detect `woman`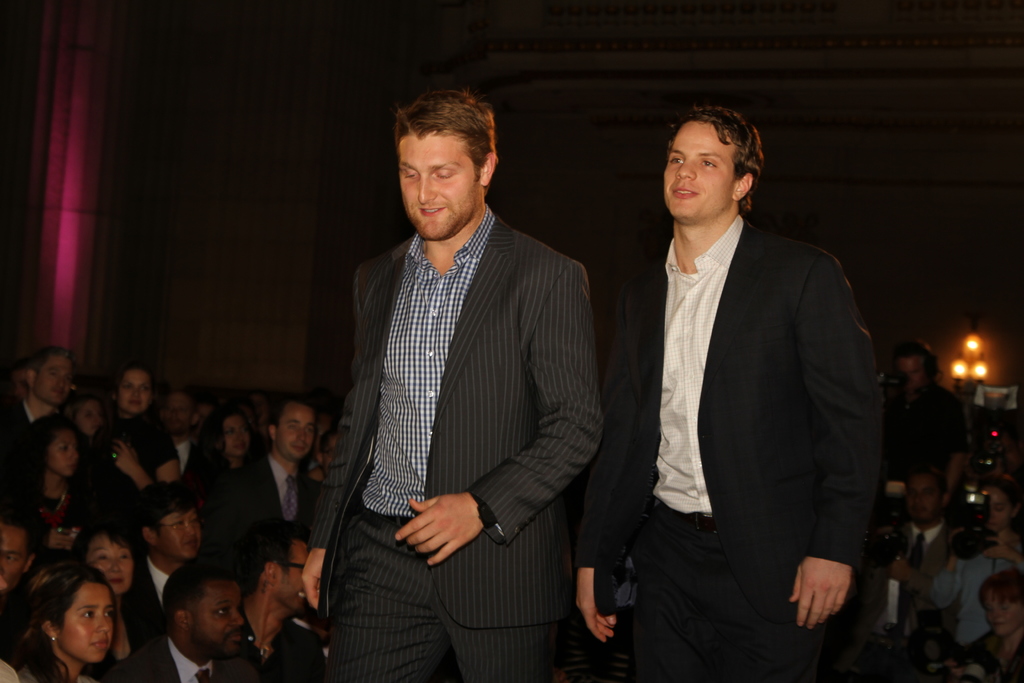
locate(182, 412, 253, 476)
